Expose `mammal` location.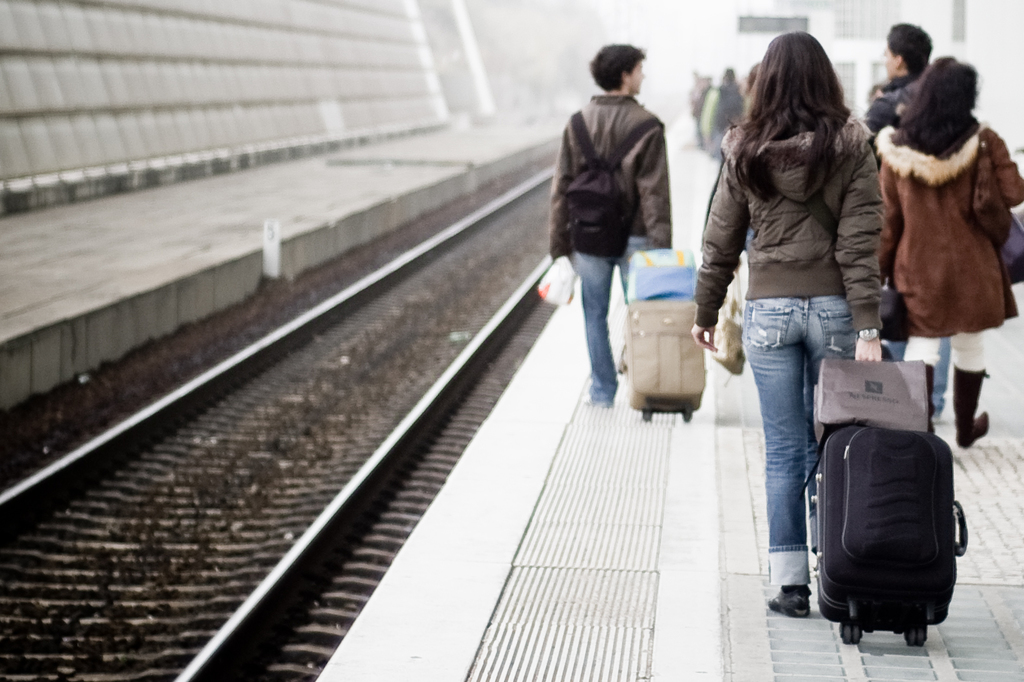
Exposed at <bbox>689, 29, 888, 615</bbox>.
